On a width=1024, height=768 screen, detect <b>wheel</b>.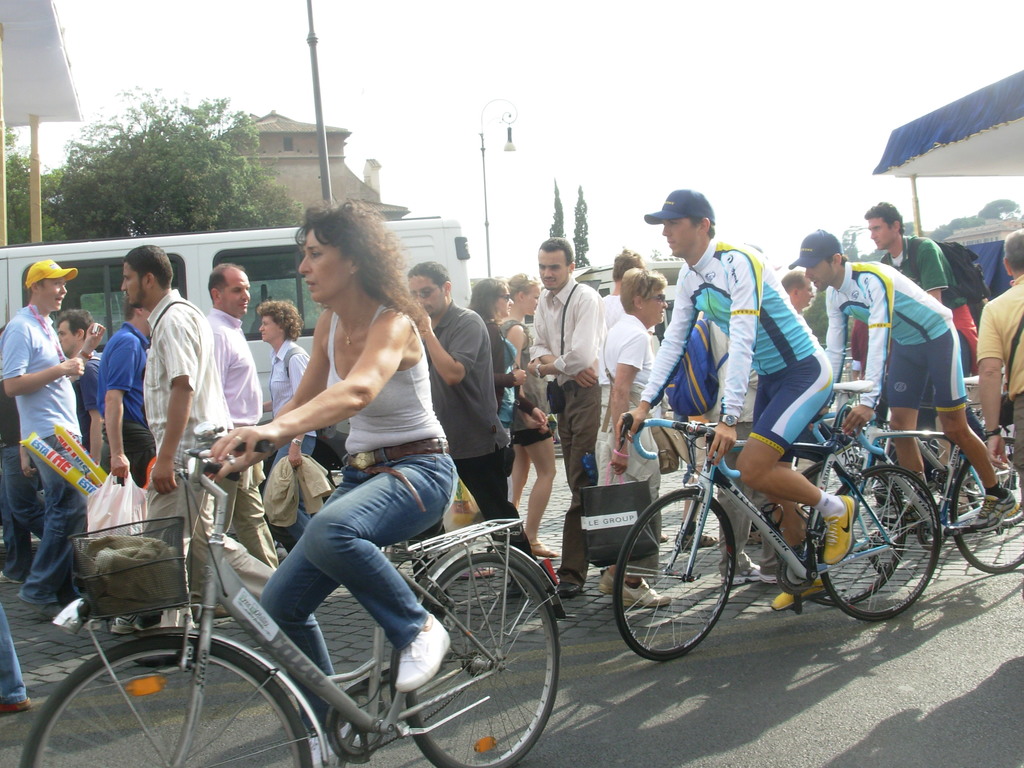
817/463/940/623.
